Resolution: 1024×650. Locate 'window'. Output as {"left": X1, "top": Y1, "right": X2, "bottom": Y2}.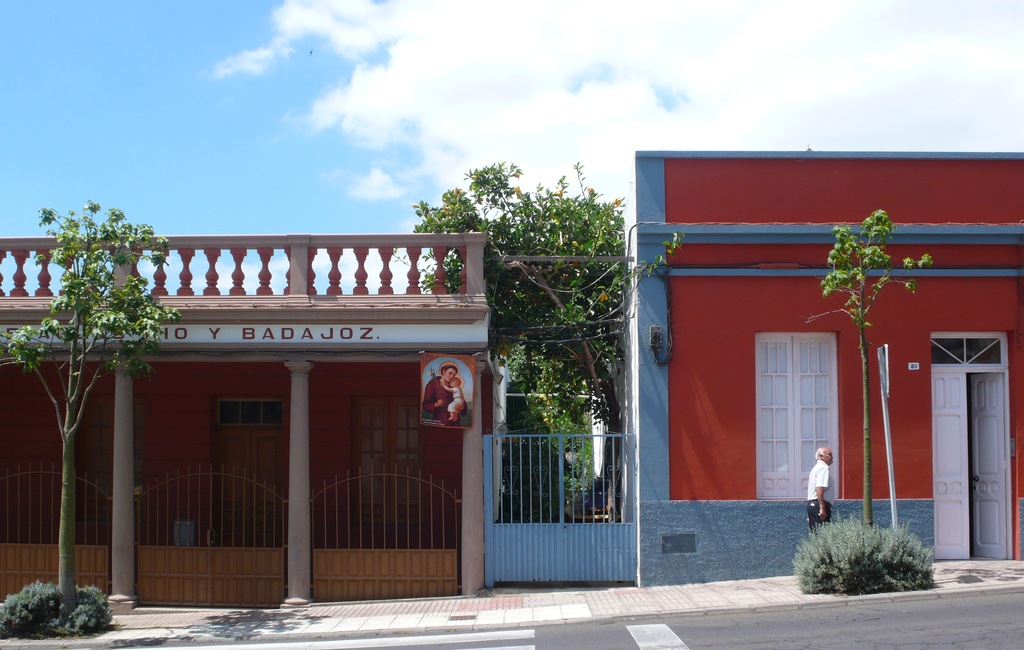
{"left": 765, "top": 310, "right": 865, "bottom": 492}.
